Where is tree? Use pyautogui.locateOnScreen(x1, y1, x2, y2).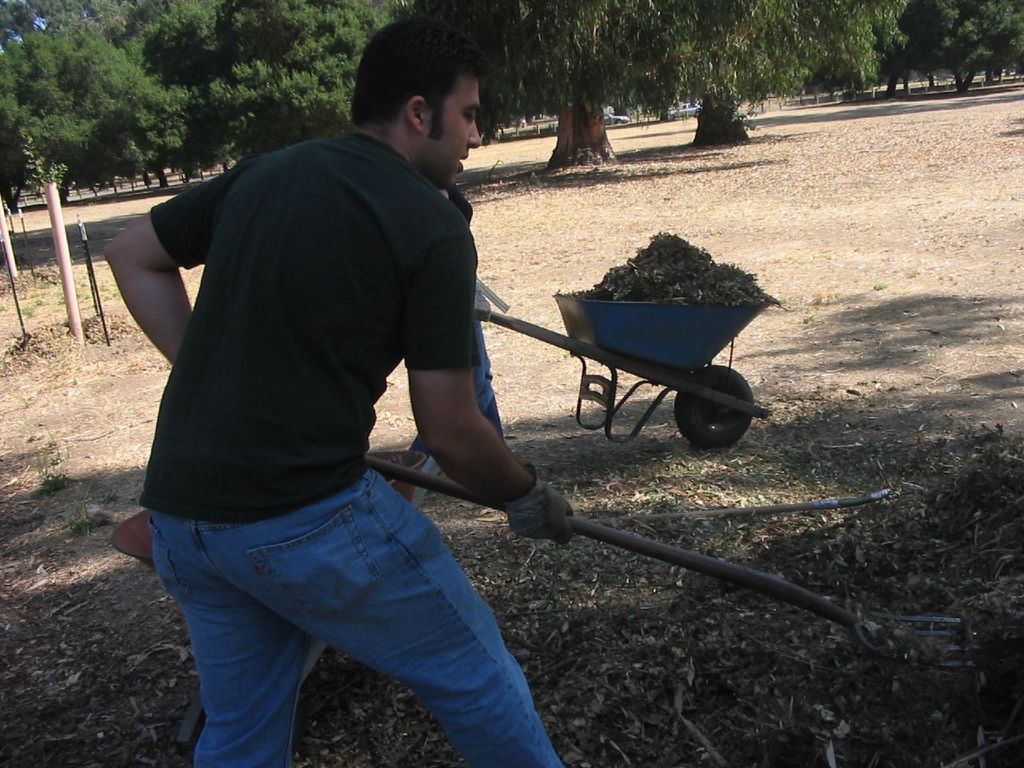
pyautogui.locateOnScreen(114, 0, 215, 82).
